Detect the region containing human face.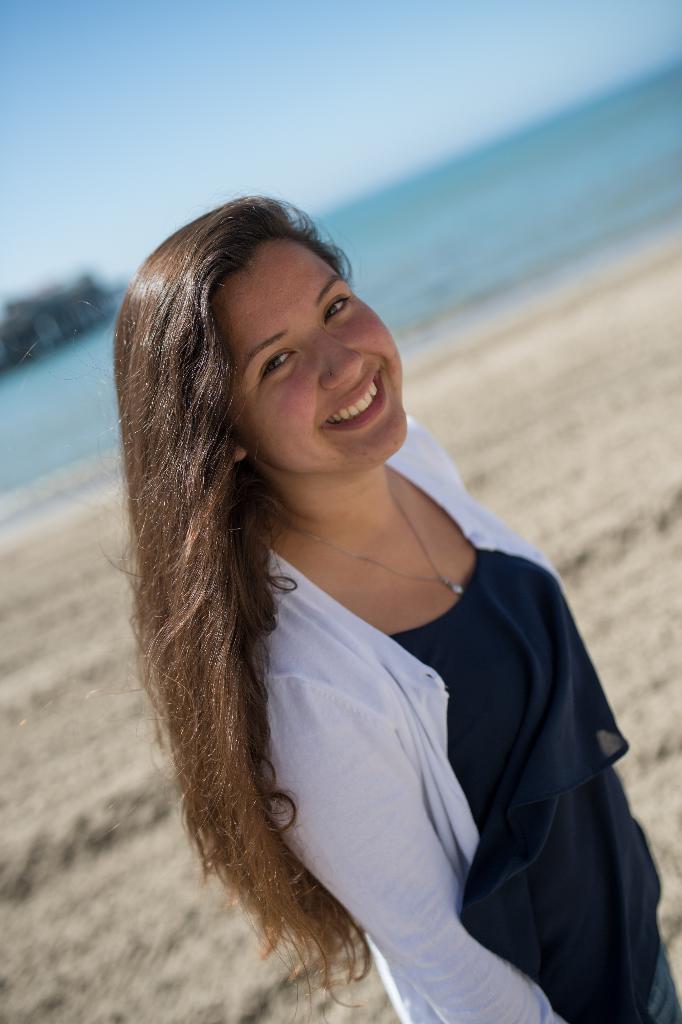
detection(233, 239, 405, 474).
